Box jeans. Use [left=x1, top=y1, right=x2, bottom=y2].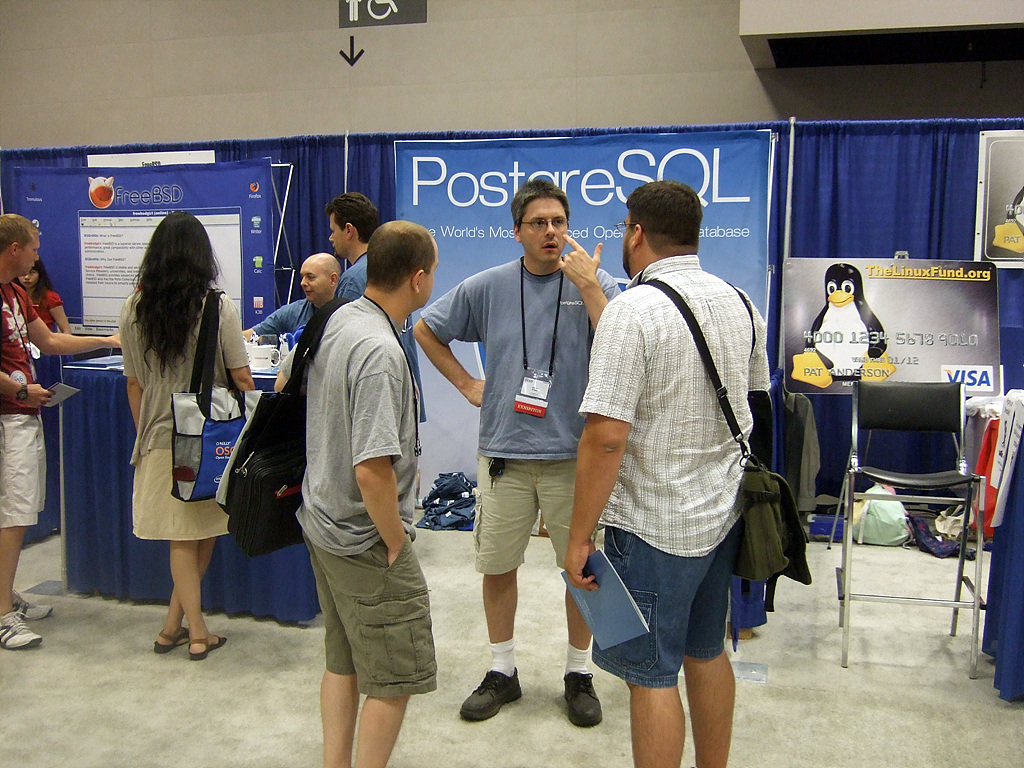
[left=305, top=538, right=439, bottom=692].
